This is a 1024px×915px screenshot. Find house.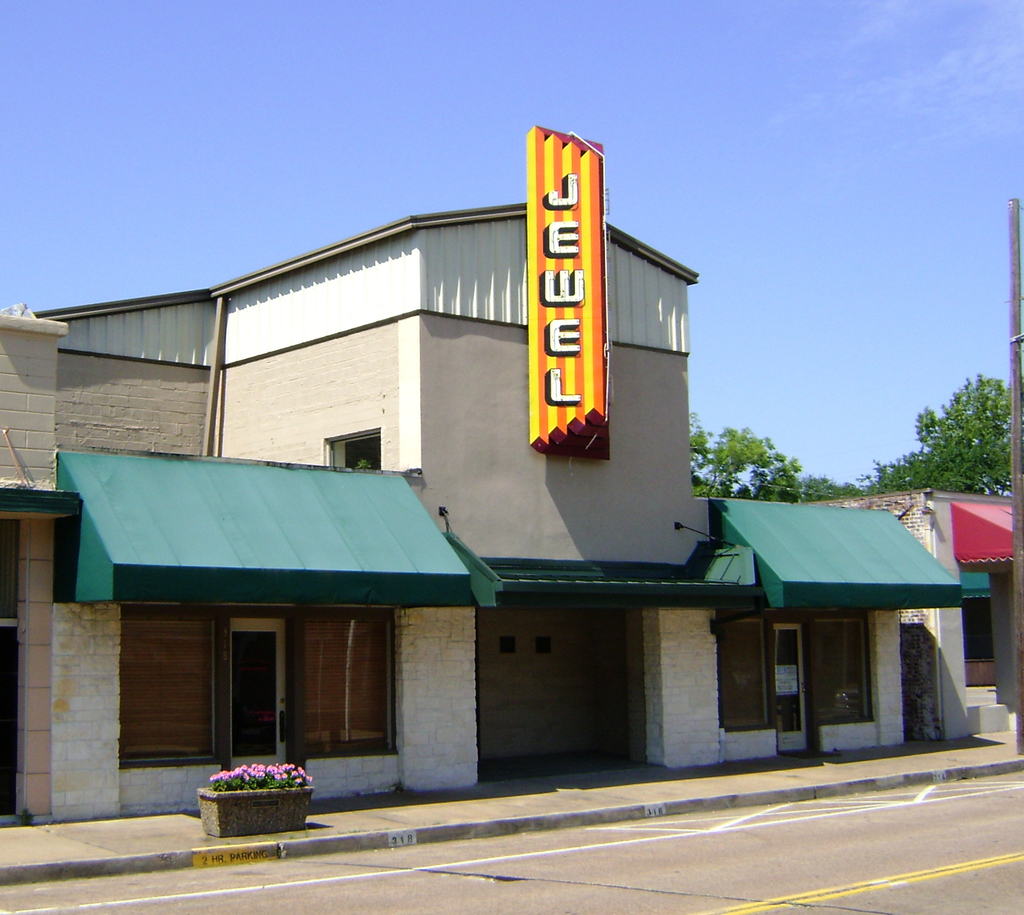
Bounding box: x1=0, y1=195, x2=710, y2=823.
